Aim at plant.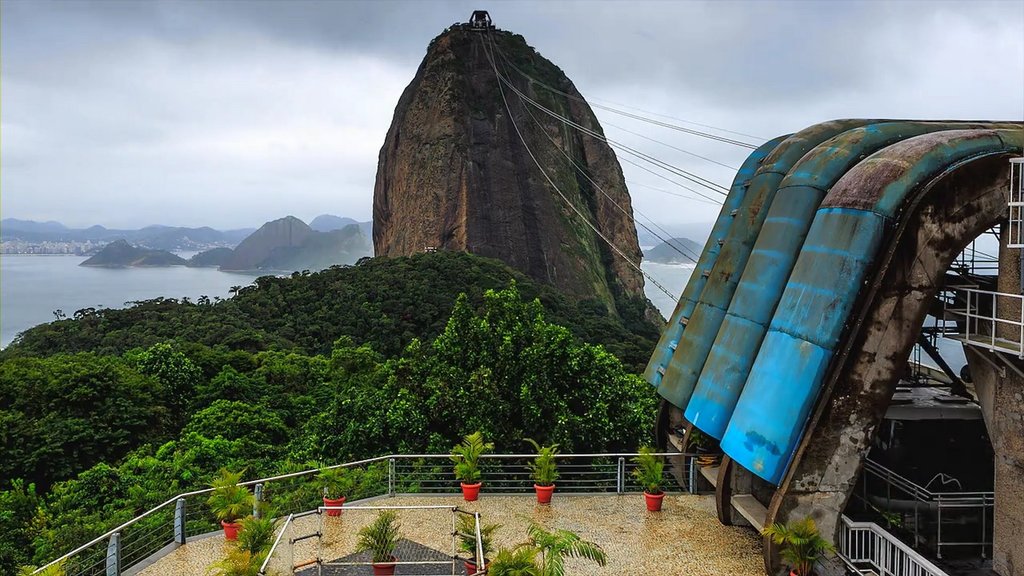
Aimed at box(519, 438, 560, 483).
